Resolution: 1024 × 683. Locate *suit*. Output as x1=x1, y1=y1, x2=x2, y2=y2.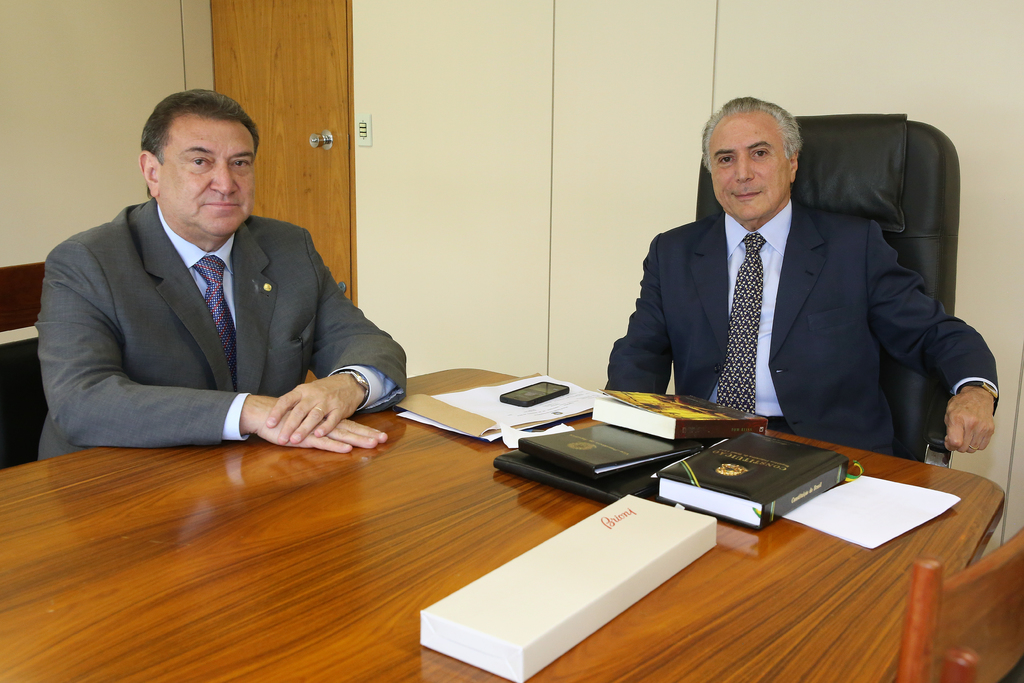
x1=34, y1=194, x2=409, y2=459.
